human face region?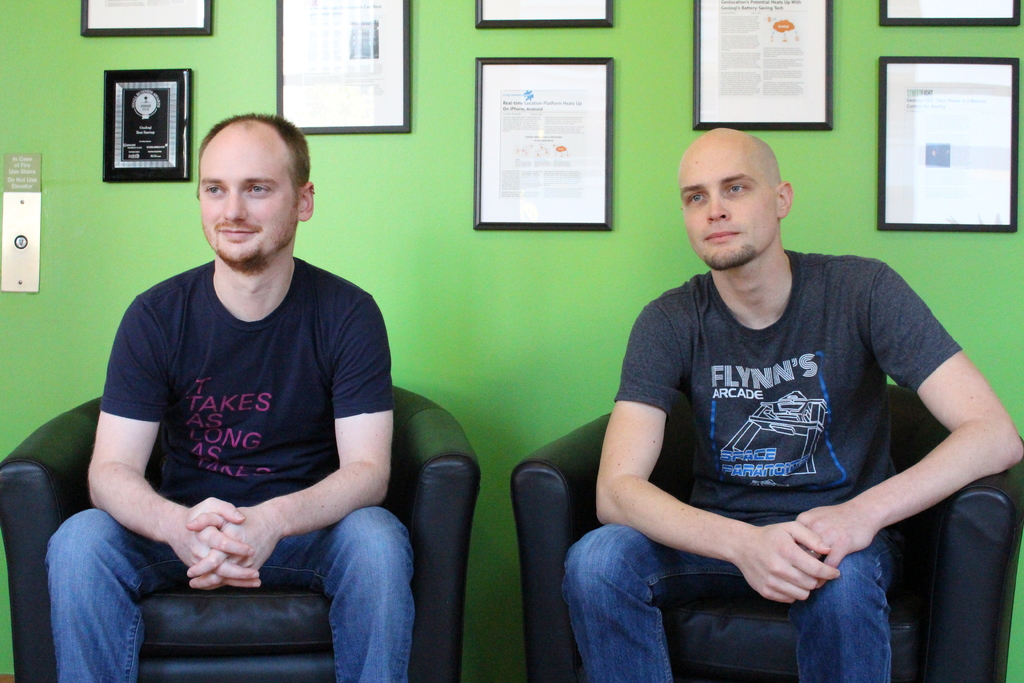
[678,140,777,268]
